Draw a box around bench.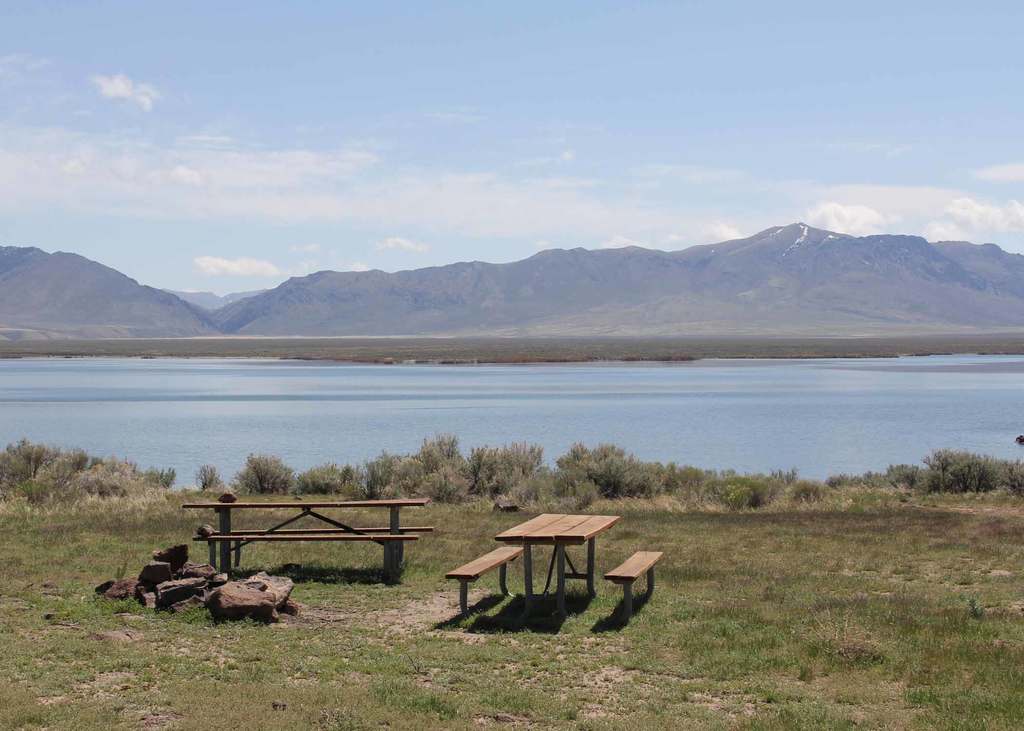
493, 512, 620, 612.
